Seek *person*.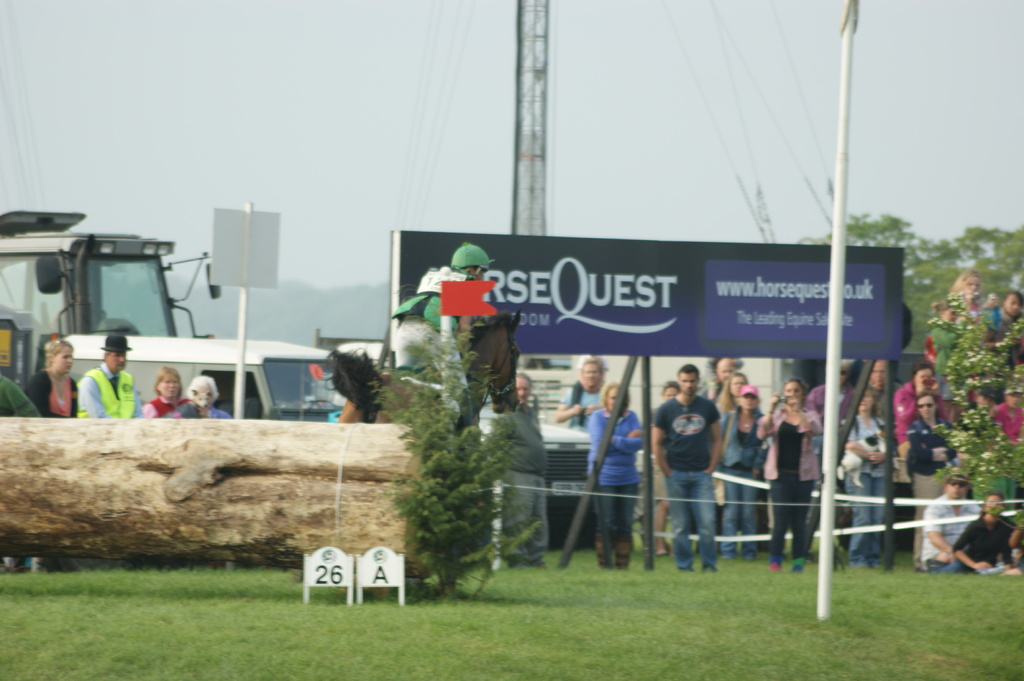
rect(751, 377, 815, 481).
